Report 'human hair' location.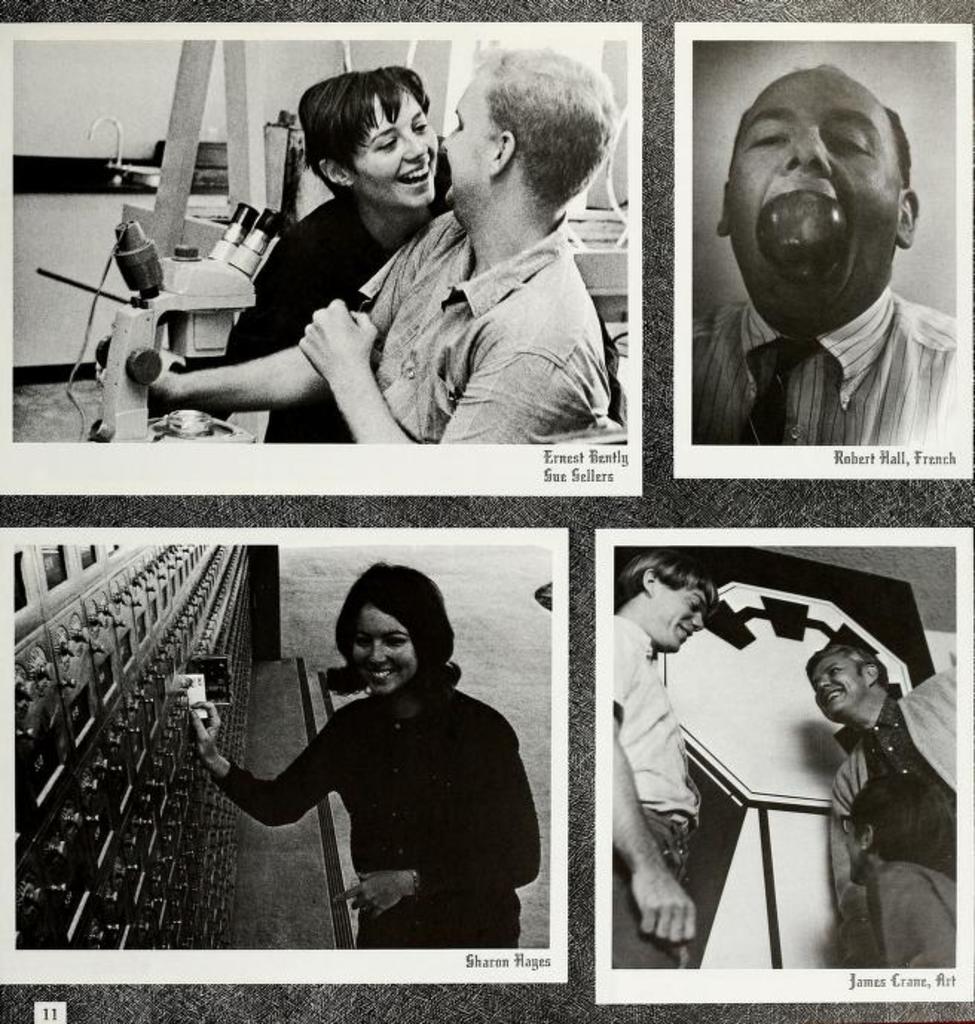
Report: {"left": 804, "top": 641, "right": 889, "bottom": 691}.
